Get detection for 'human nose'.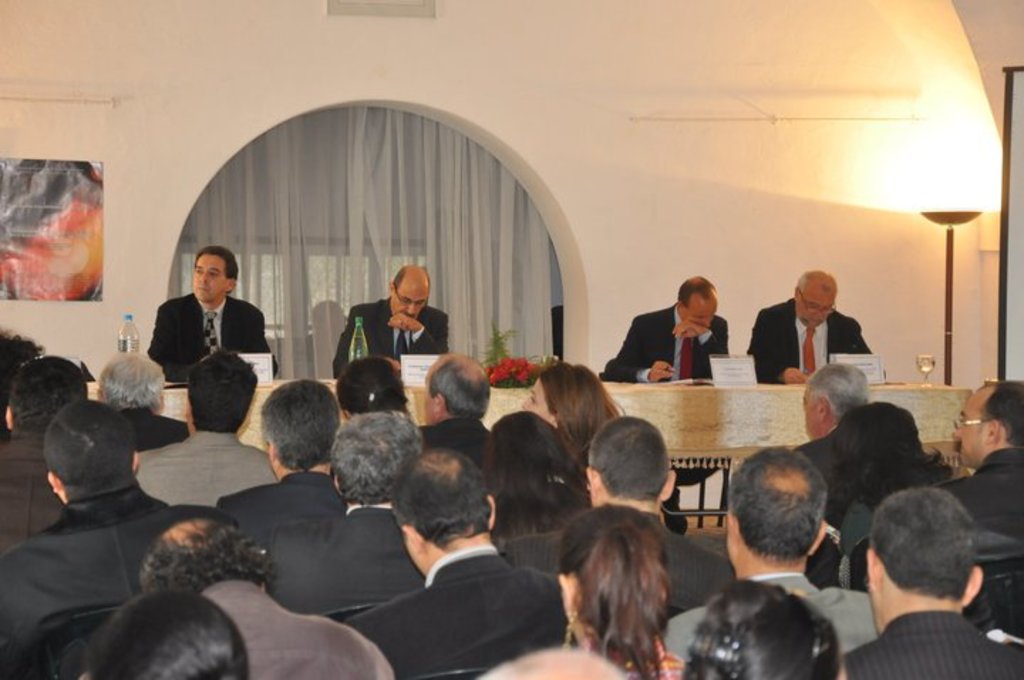
Detection: Rect(519, 393, 529, 410).
